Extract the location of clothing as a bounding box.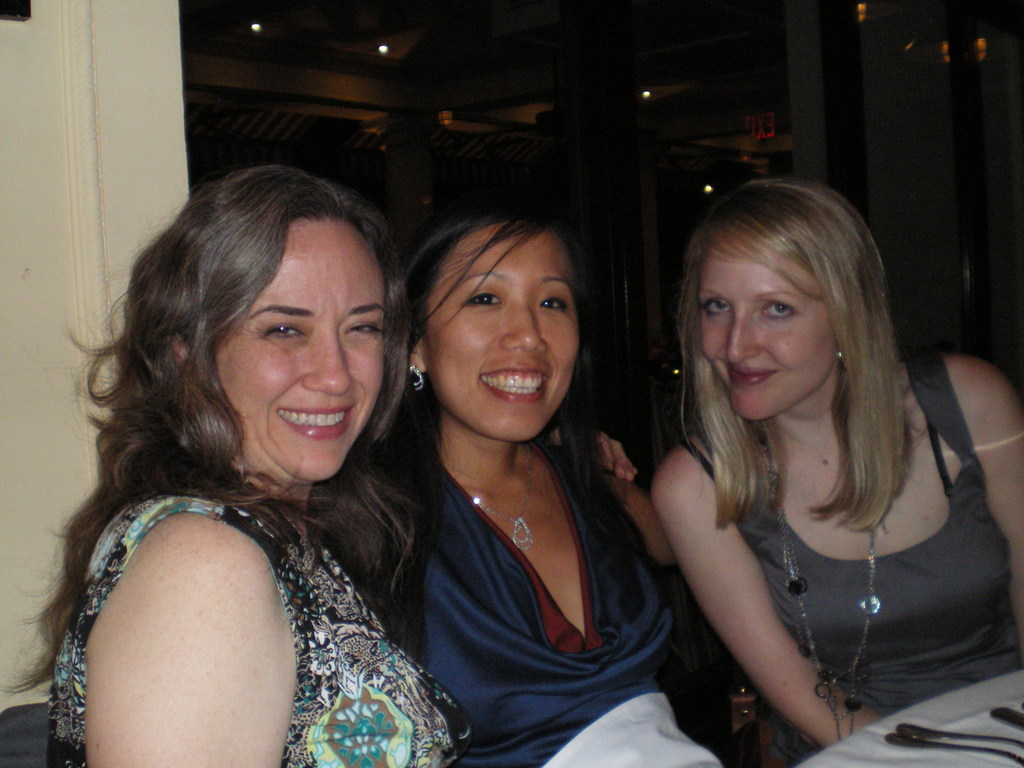
bbox=(708, 346, 1023, 767).
